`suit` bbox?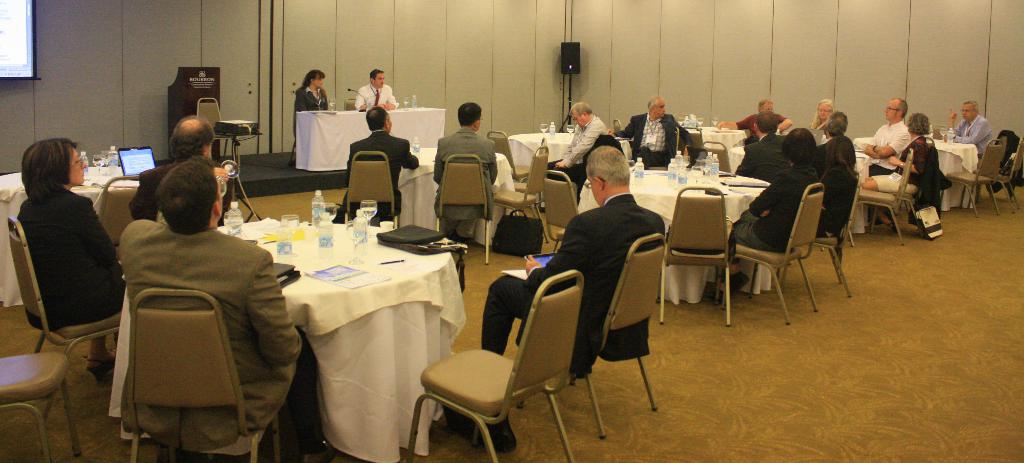
bbox=[614, 112, 695, 171]
